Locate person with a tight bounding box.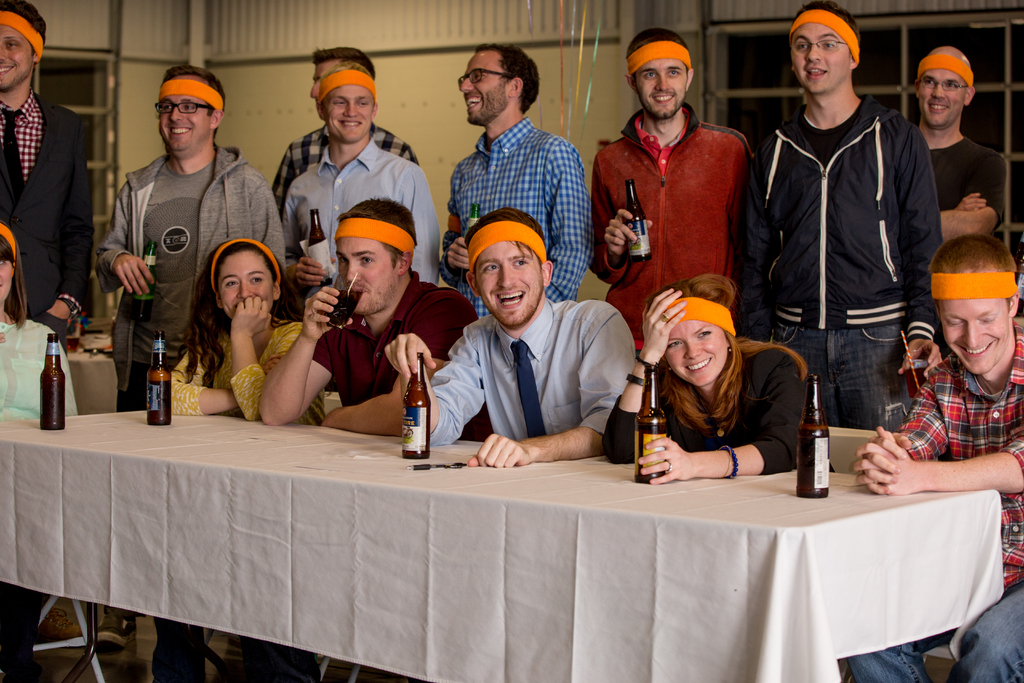
[left=88, top=63, right=299, bottom=651].
